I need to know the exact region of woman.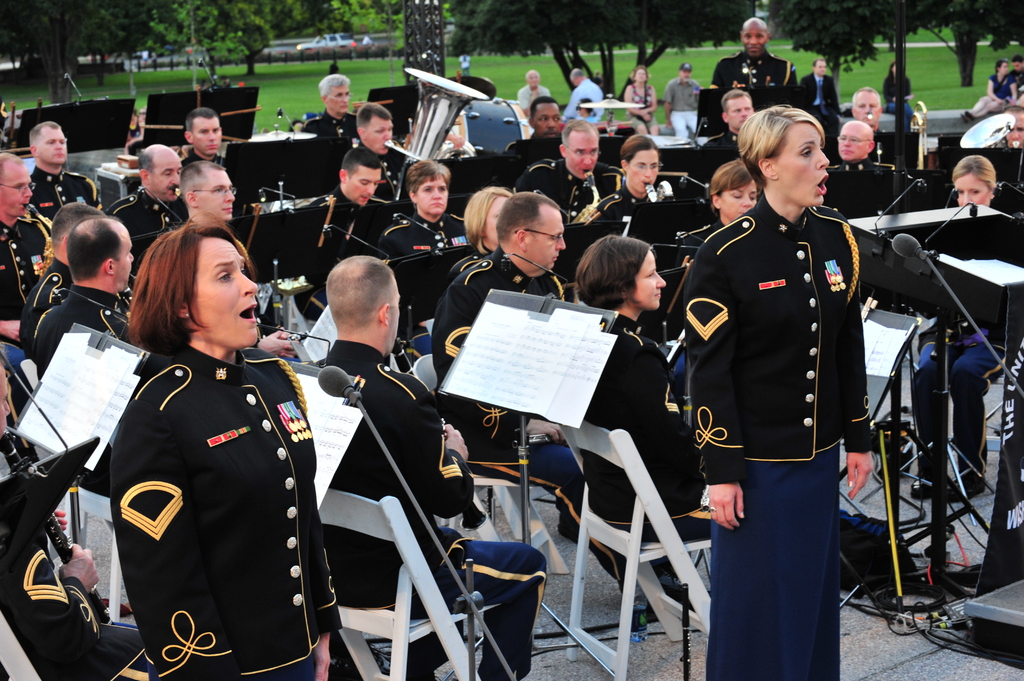
Region: 960 60 1016 124.
